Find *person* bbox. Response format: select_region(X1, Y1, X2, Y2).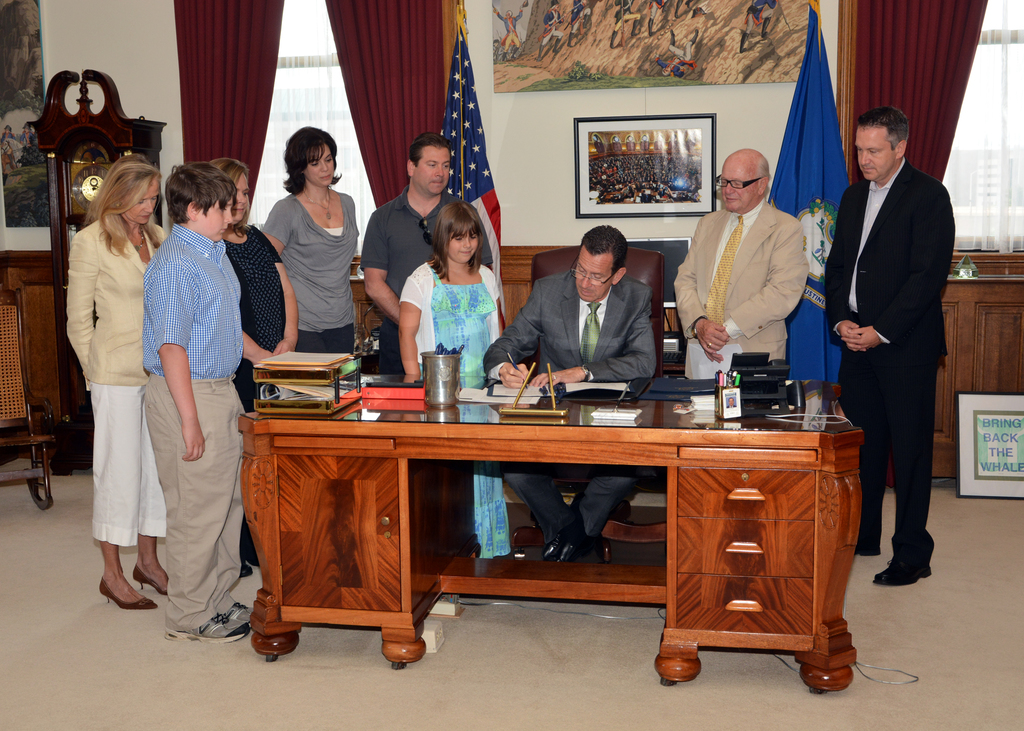
select_region(396, 205, 504, 555).
